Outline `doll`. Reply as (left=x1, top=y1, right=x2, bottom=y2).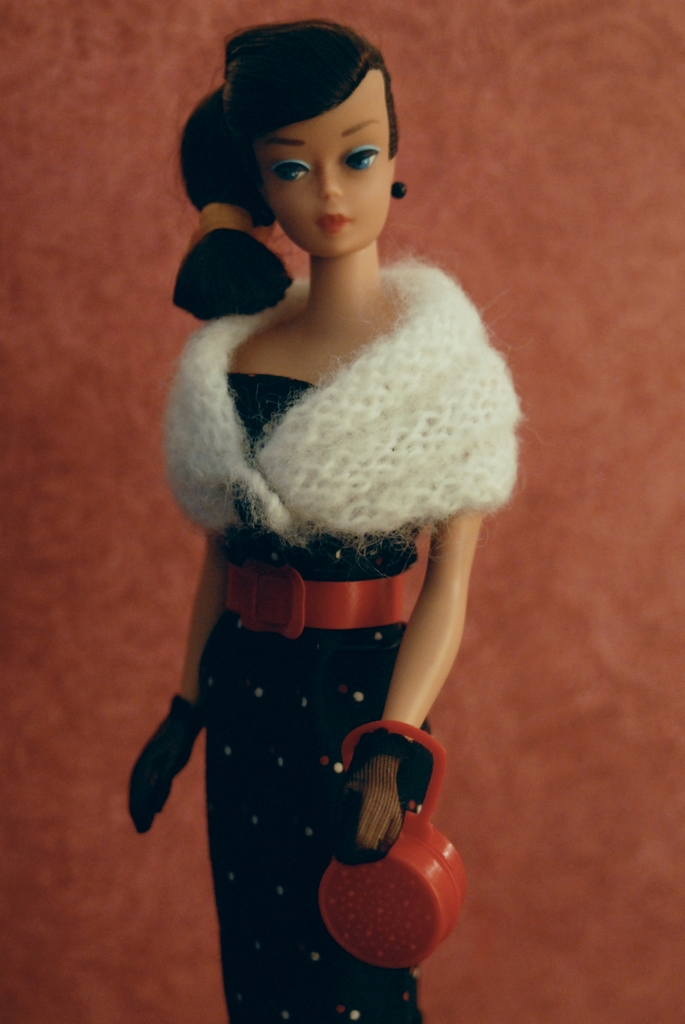
(left=98, top=0, right=524, bottom=1023).
